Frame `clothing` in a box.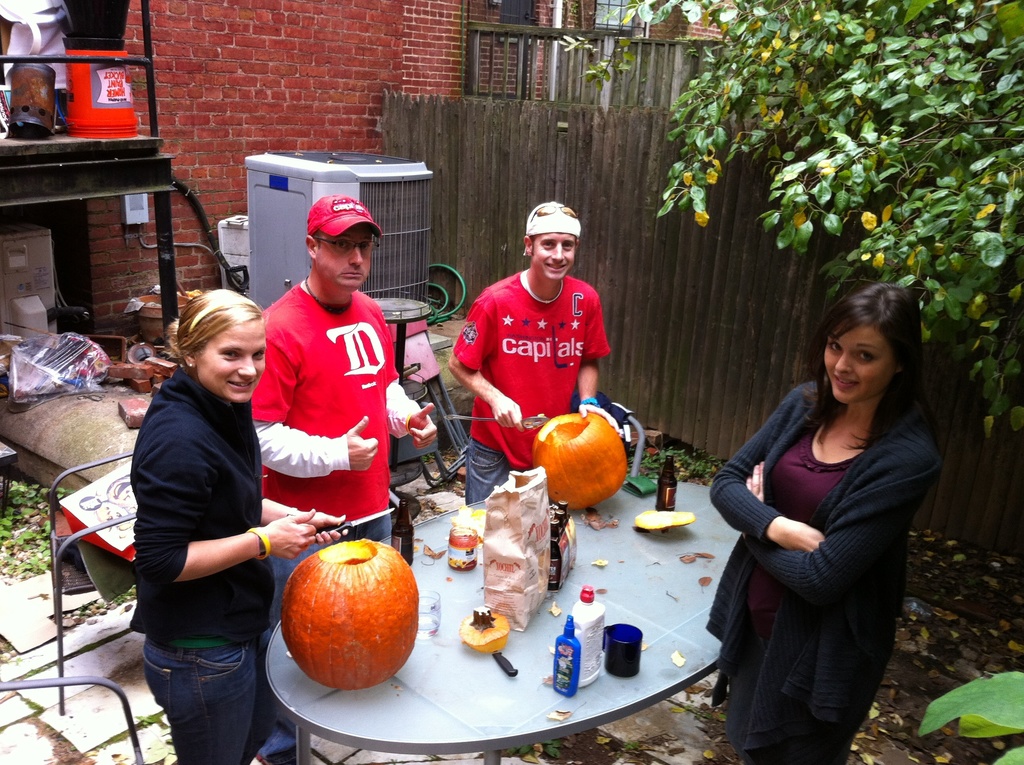
crop(249, 279, 422, 764).
